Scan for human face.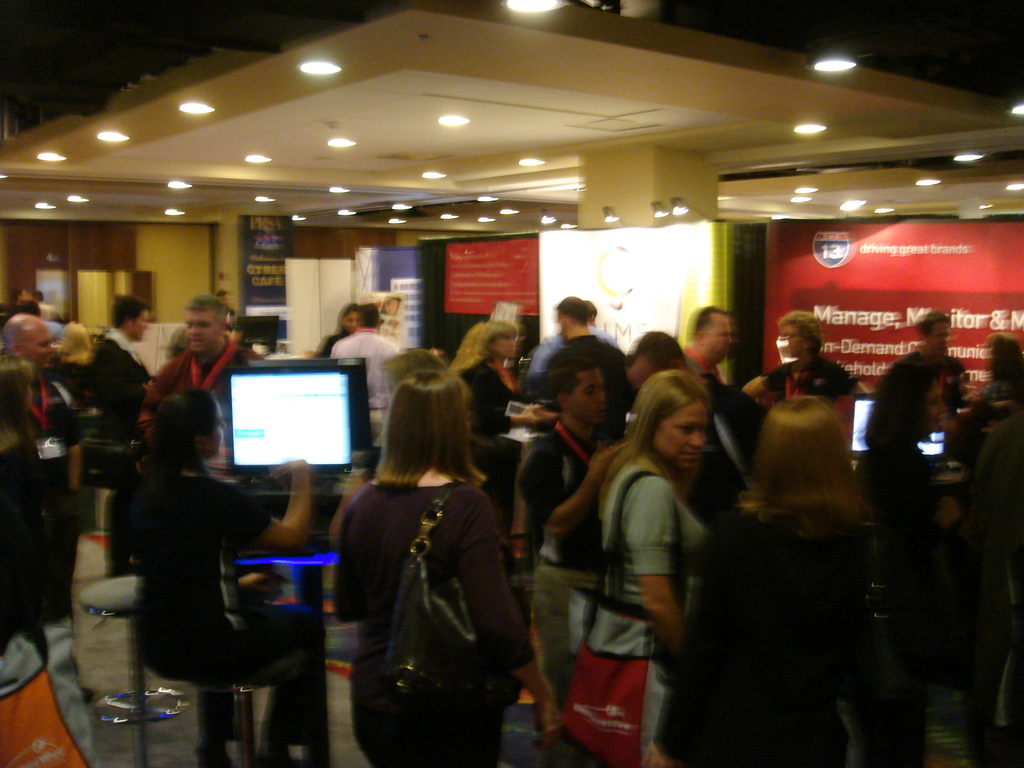
Scan result: bbox(660, 410, 705, 474).
